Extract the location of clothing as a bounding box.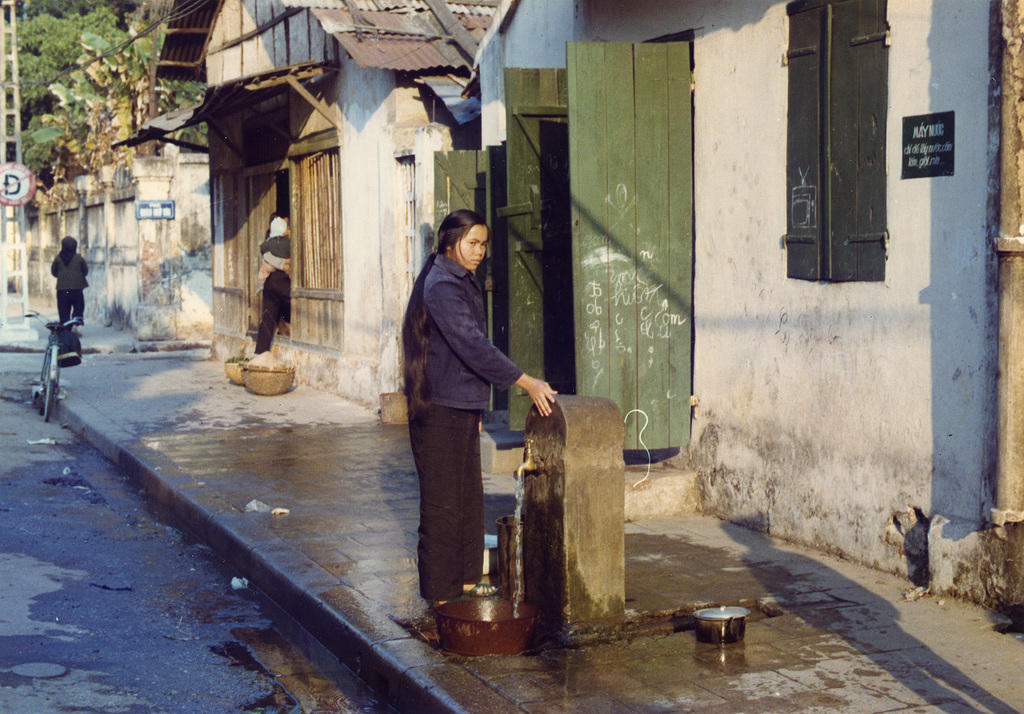
(x1=252, y1=231, x2=291, y2=354).
